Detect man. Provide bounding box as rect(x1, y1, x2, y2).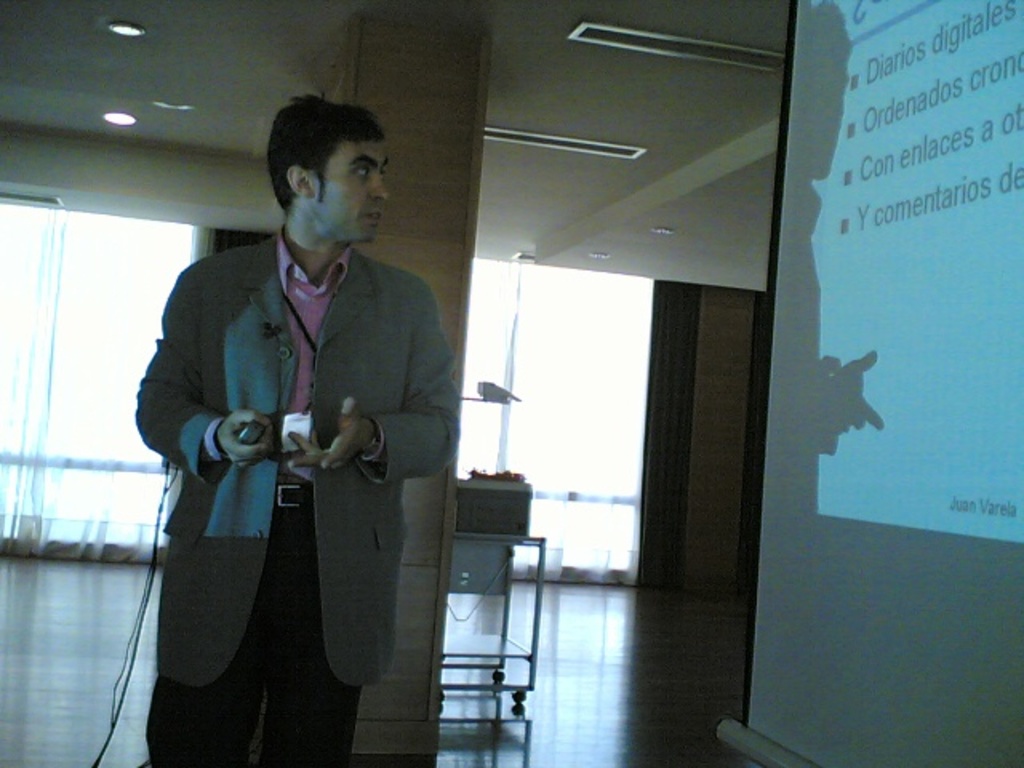
rect(165, 125, 445, 763).
